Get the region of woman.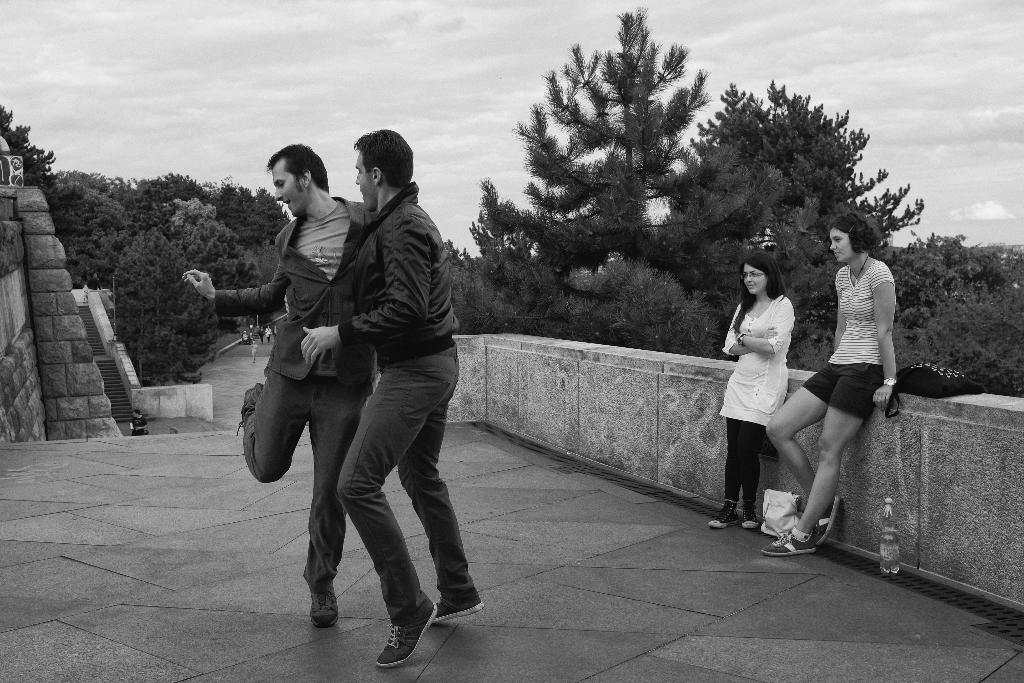
[712, 253, 791, 526].
